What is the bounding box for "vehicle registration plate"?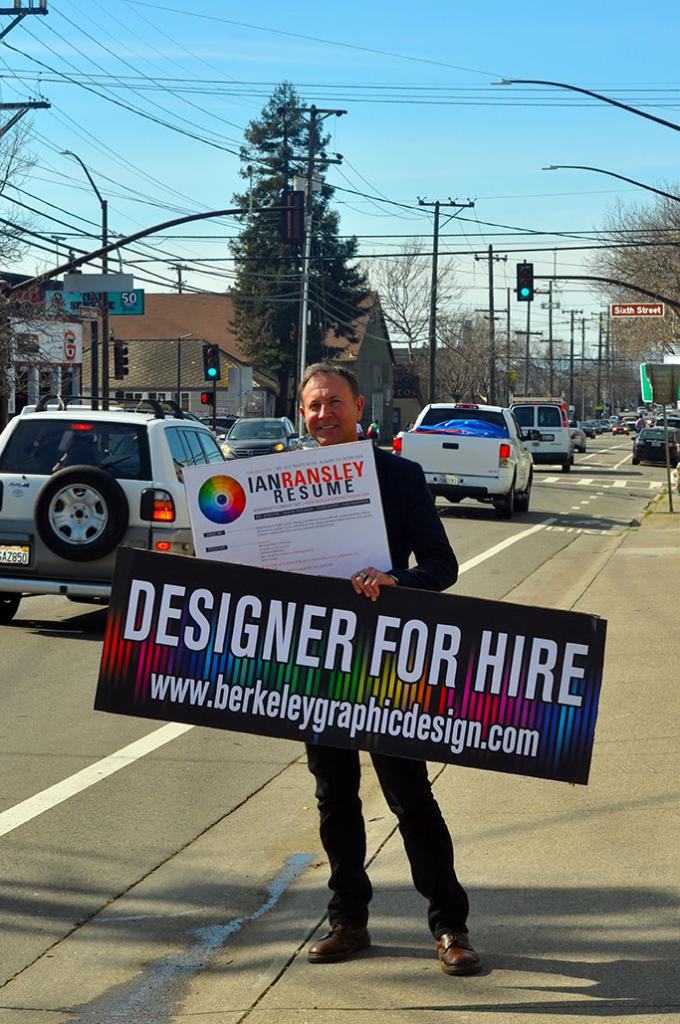
<box>0,544,30,569</box>.
